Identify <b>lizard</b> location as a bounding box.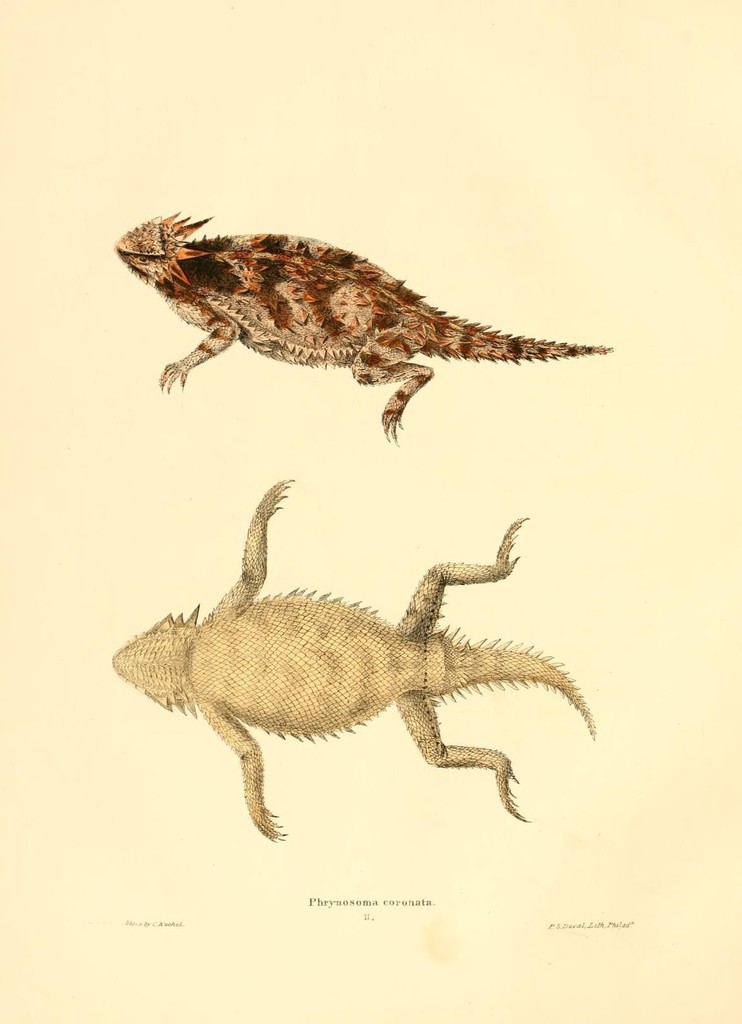
l=102, t=197, r=611, b=467.
